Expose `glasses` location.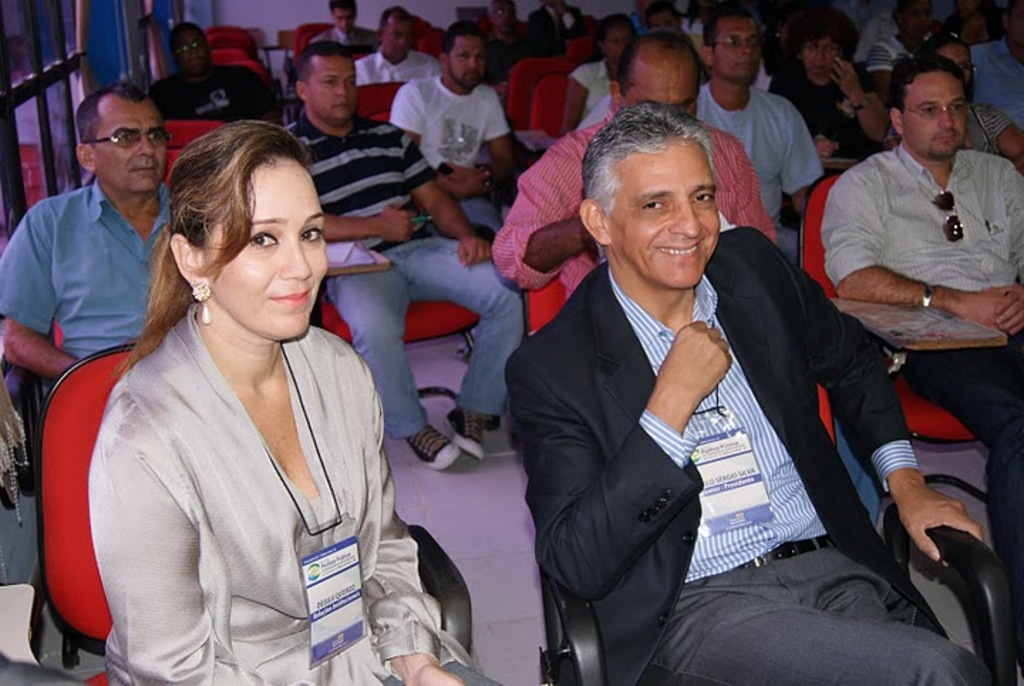
Exposed at locate(174, 40, 206, 51).
